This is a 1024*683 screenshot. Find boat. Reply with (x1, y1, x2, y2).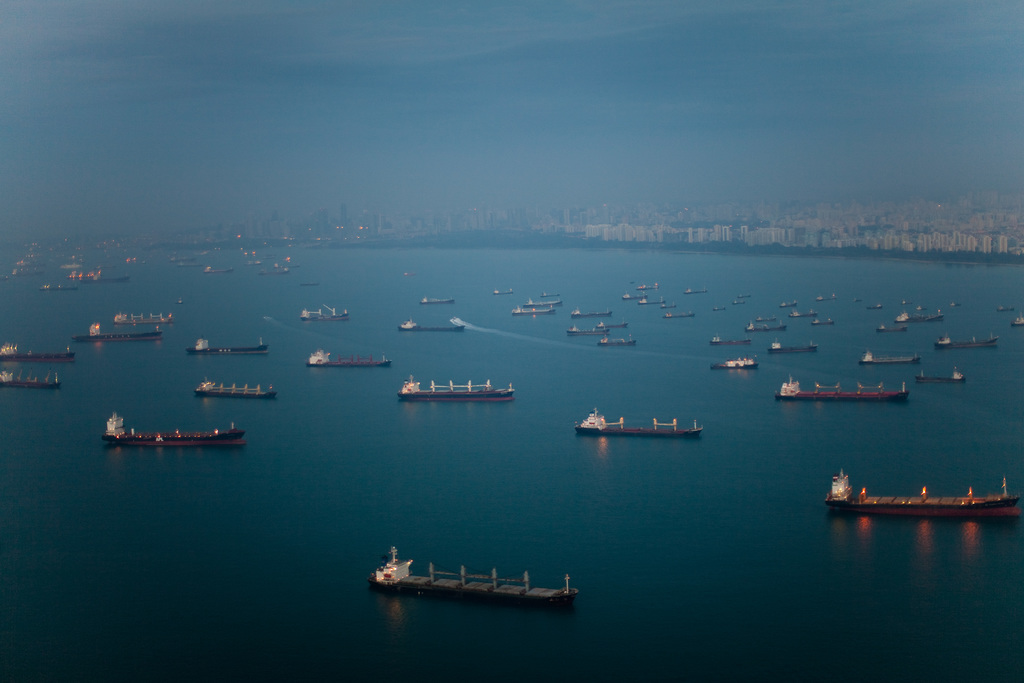
(352, 546, 597, 625).
